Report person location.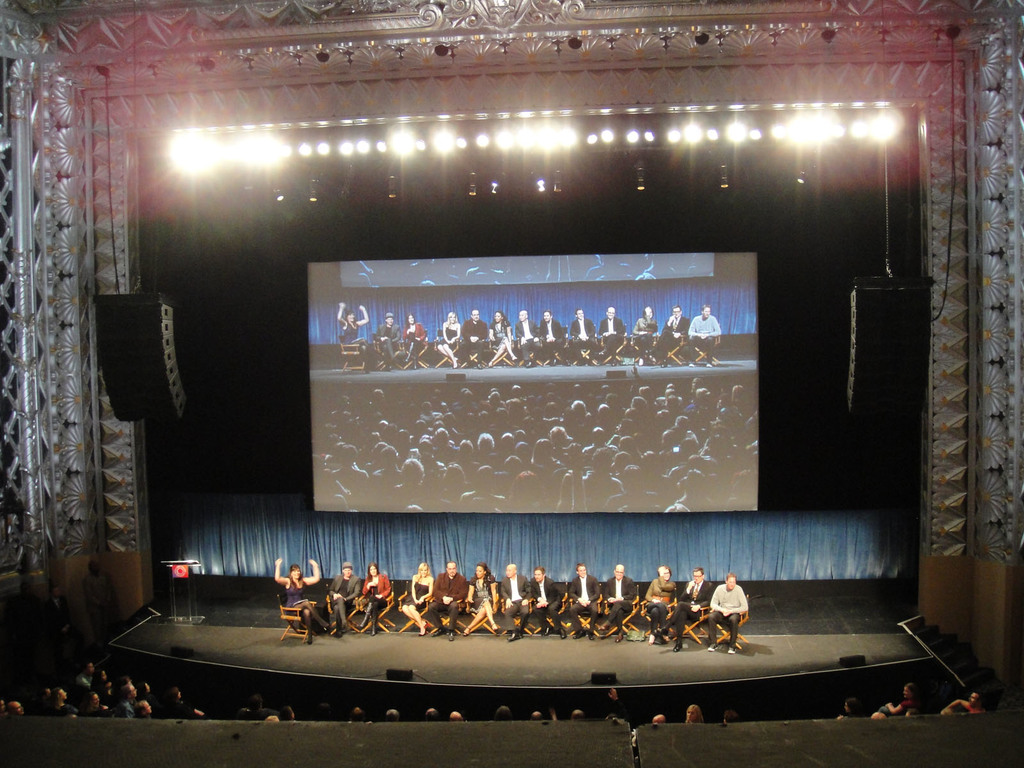
Report: locate(371, 319, 401, 362).
